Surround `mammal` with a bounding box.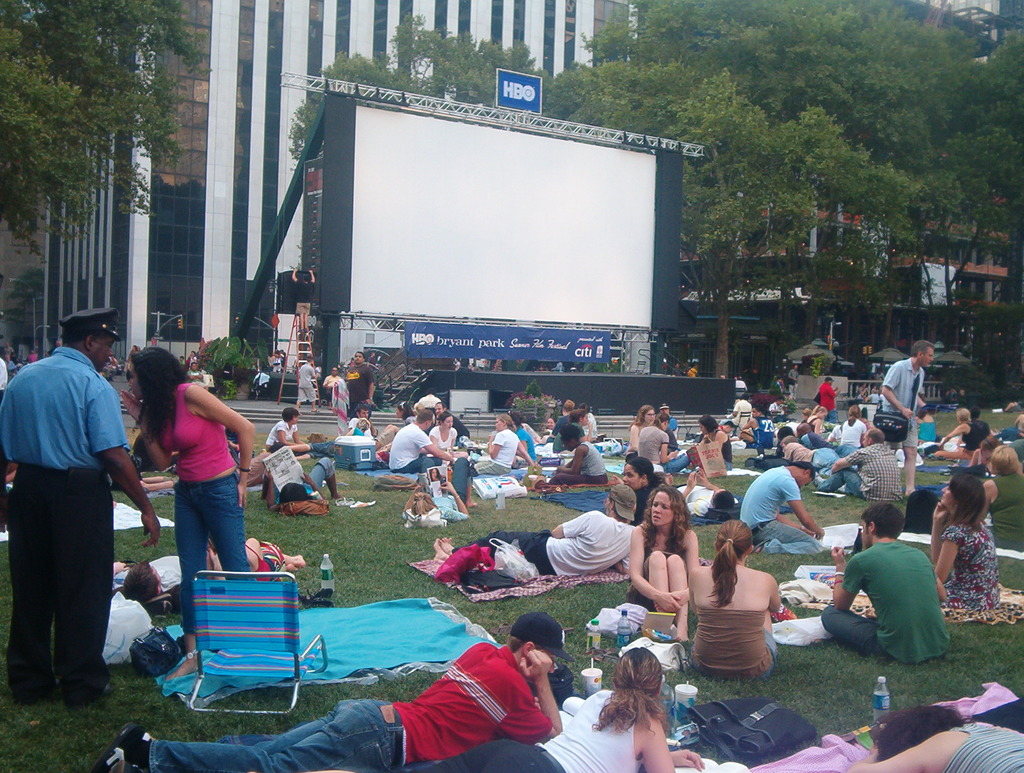
(343, 350, 376, 416).
